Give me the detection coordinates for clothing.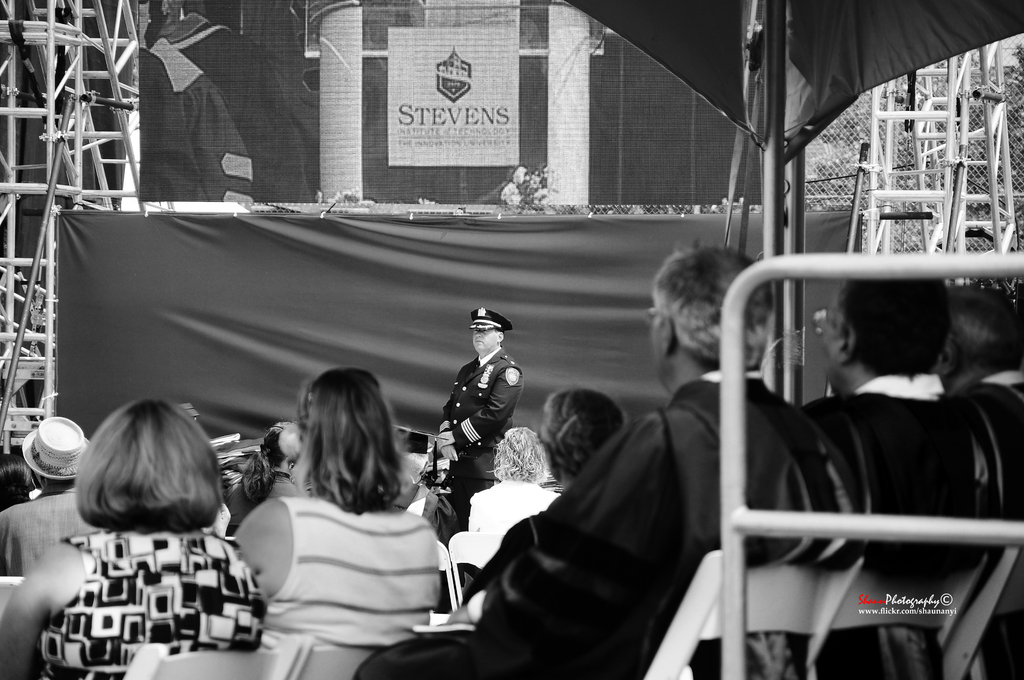
bbox=(28, 521, 263, 672).
